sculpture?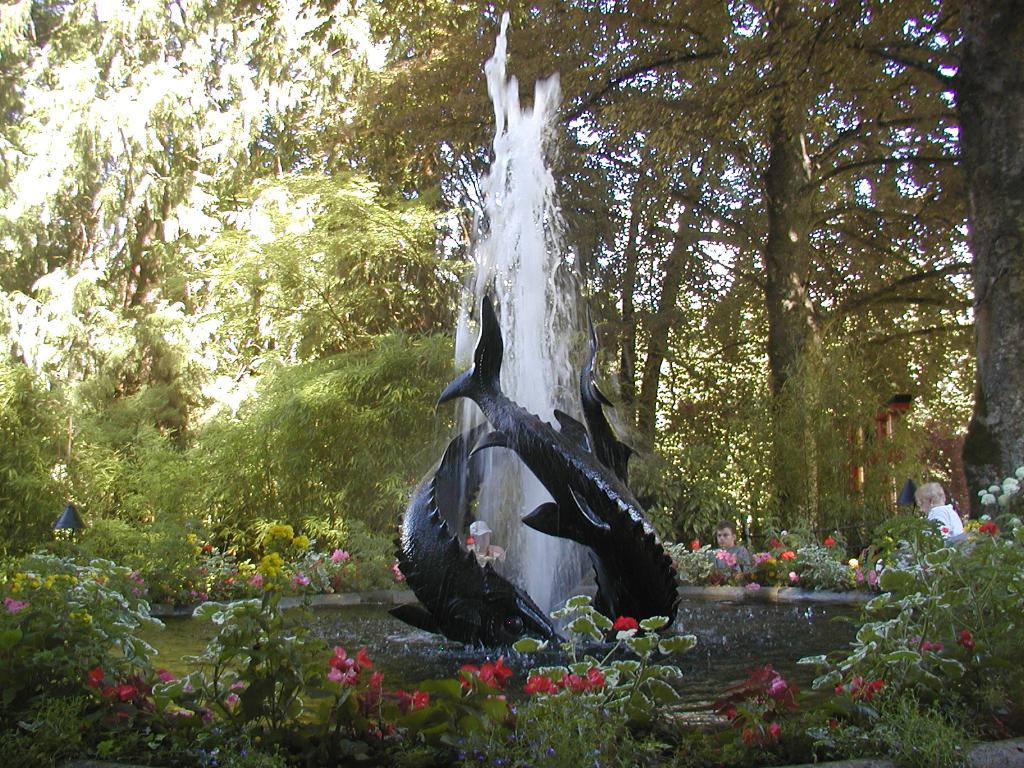
[x1=405, y1=7, x2=892, y2=653]
